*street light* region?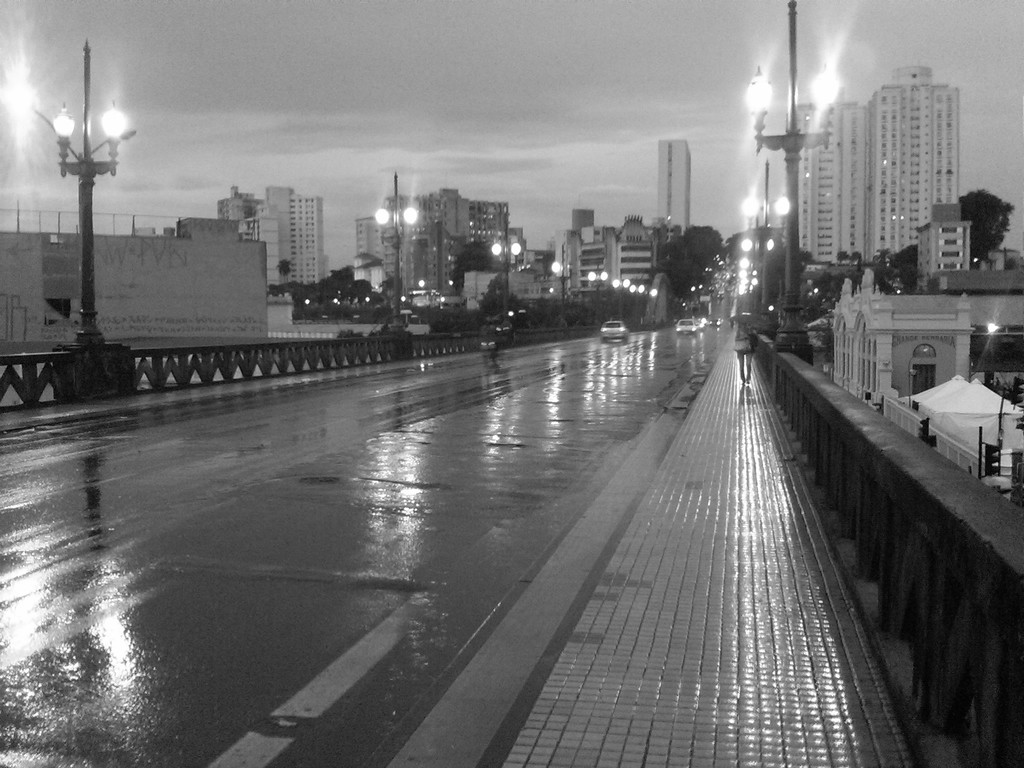
bbox(550, 244, 566, 307)
